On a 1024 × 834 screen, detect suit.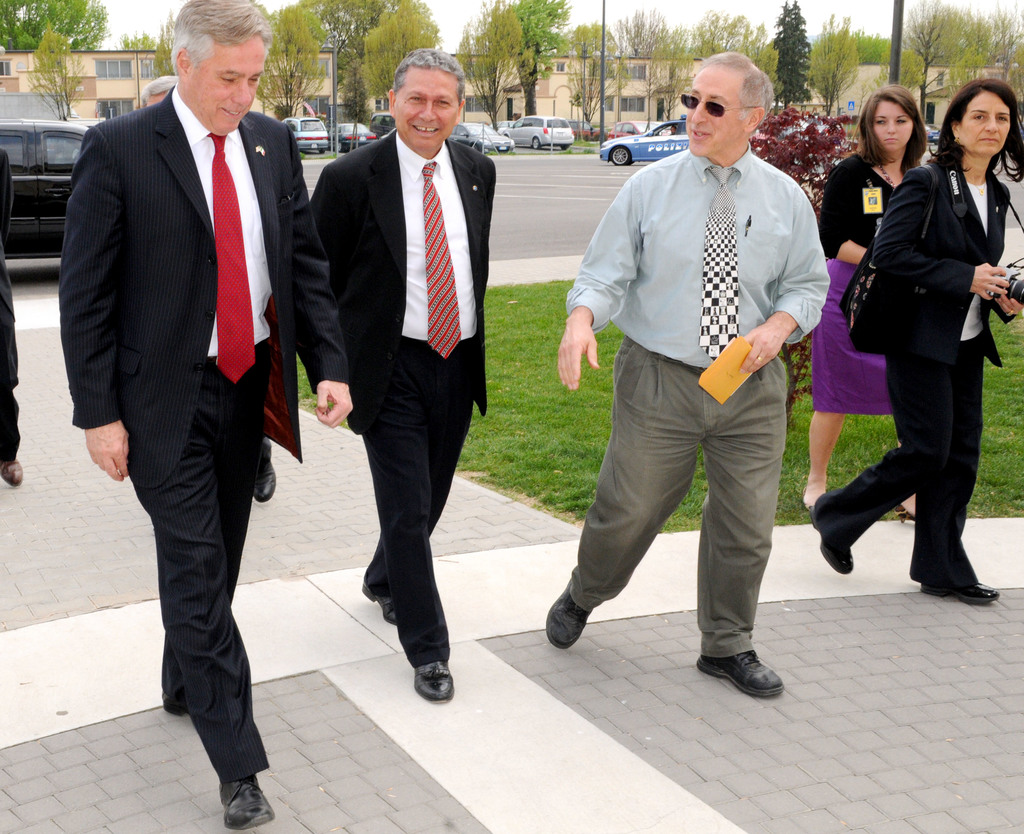
BBox(0, 145, 22, 462).
